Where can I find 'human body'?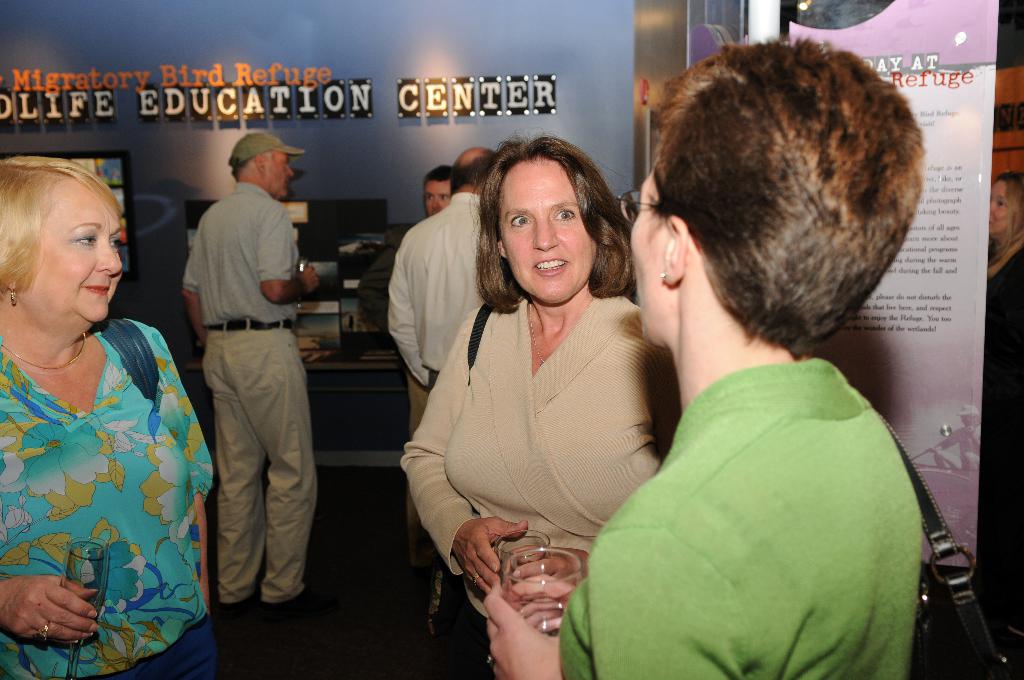
You can find it at locate(349, 235, 404, 332).
